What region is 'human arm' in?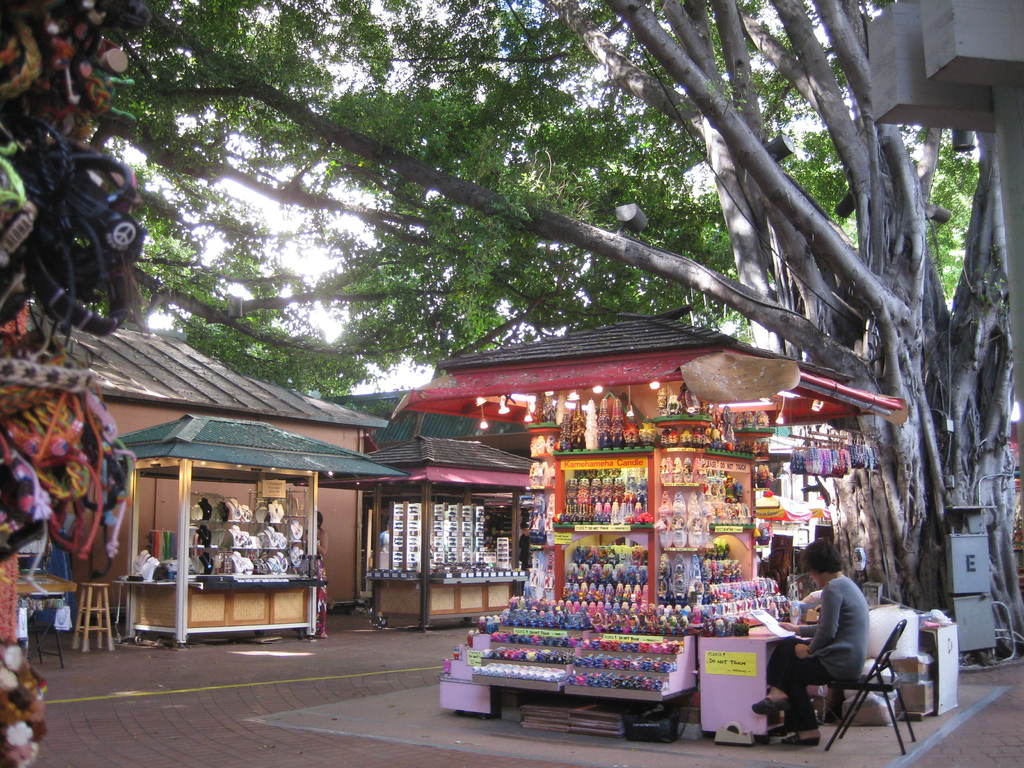
<bbox>778, 621, 821, 637</bbox>.
